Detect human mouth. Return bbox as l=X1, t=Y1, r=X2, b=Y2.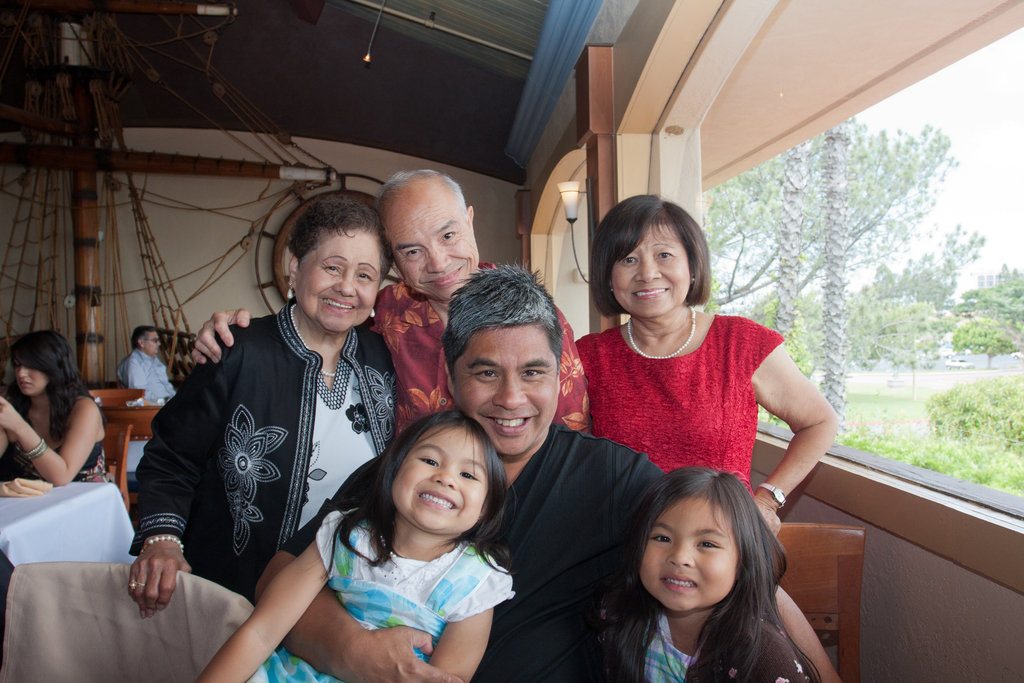
l=481, t=415, r=541, b=440.
